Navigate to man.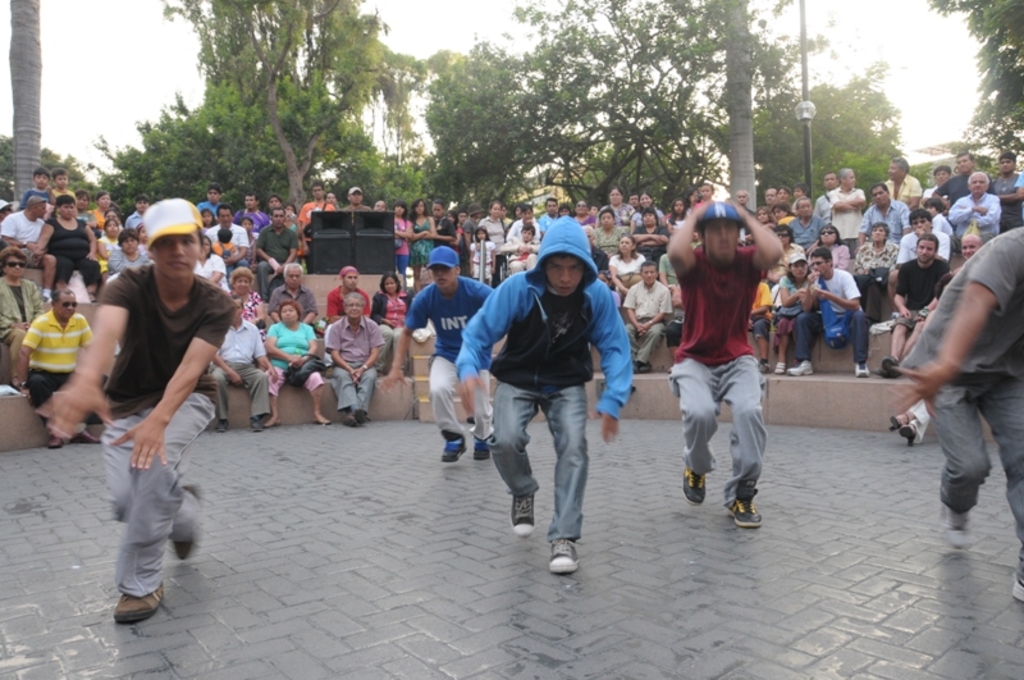
Navigation target: left=902, top=198, right=1020, bottom=539.
